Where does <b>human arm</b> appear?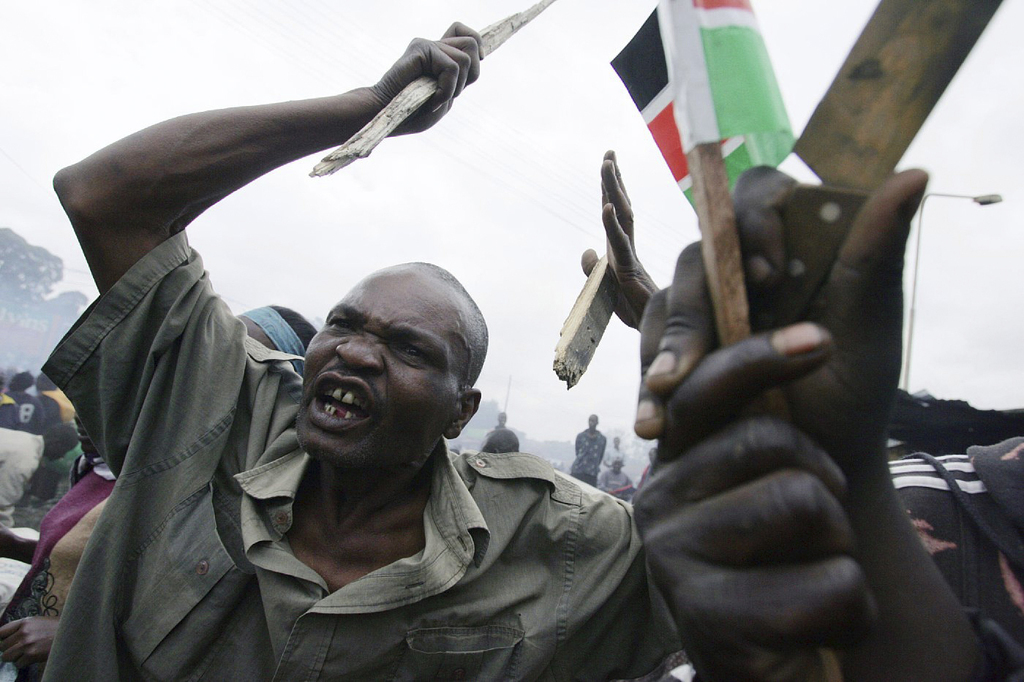
Appears at {"left": 573, "top": 431, "right": 579, "bottom": 452}.
